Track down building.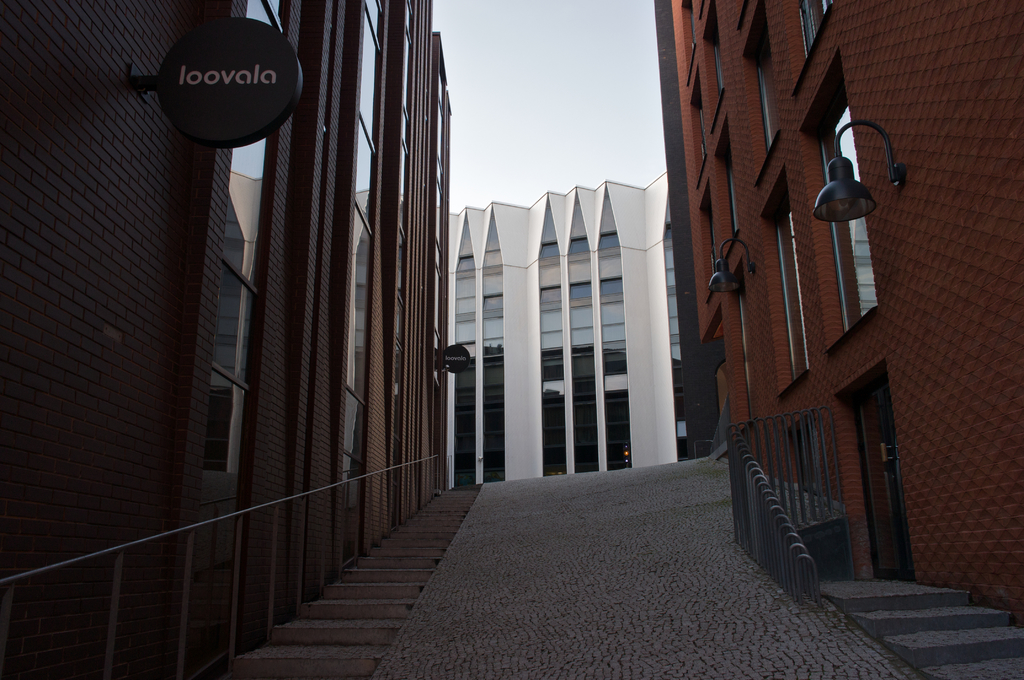
Tracked to x1=0 y1=0 x2=451 y2=679.
